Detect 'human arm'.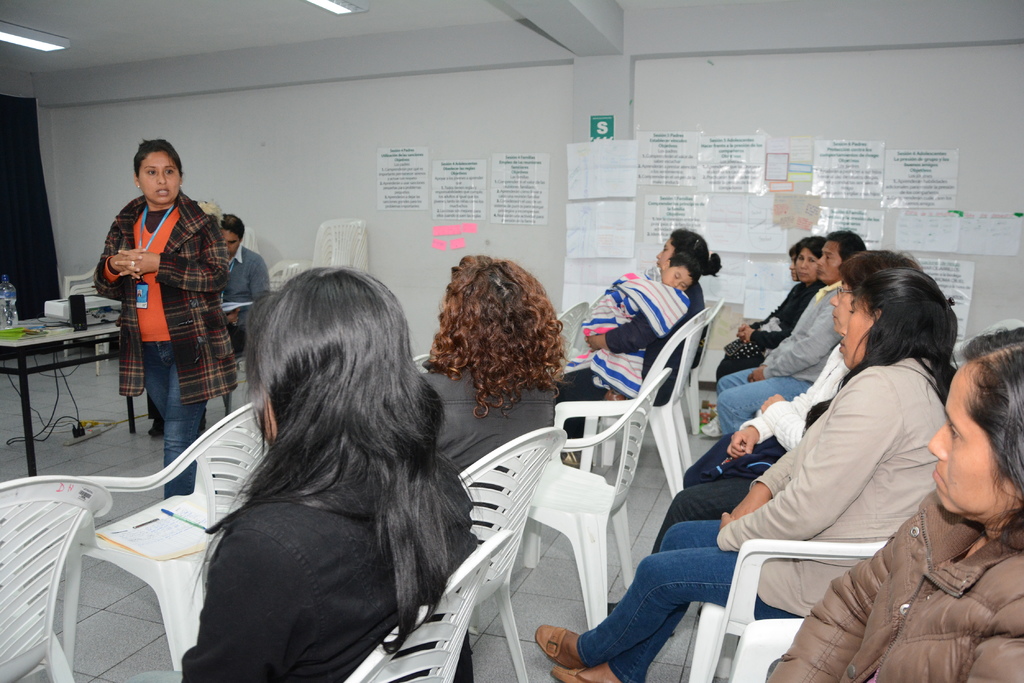
Detected at bbox(719, 343, 861, 456).
